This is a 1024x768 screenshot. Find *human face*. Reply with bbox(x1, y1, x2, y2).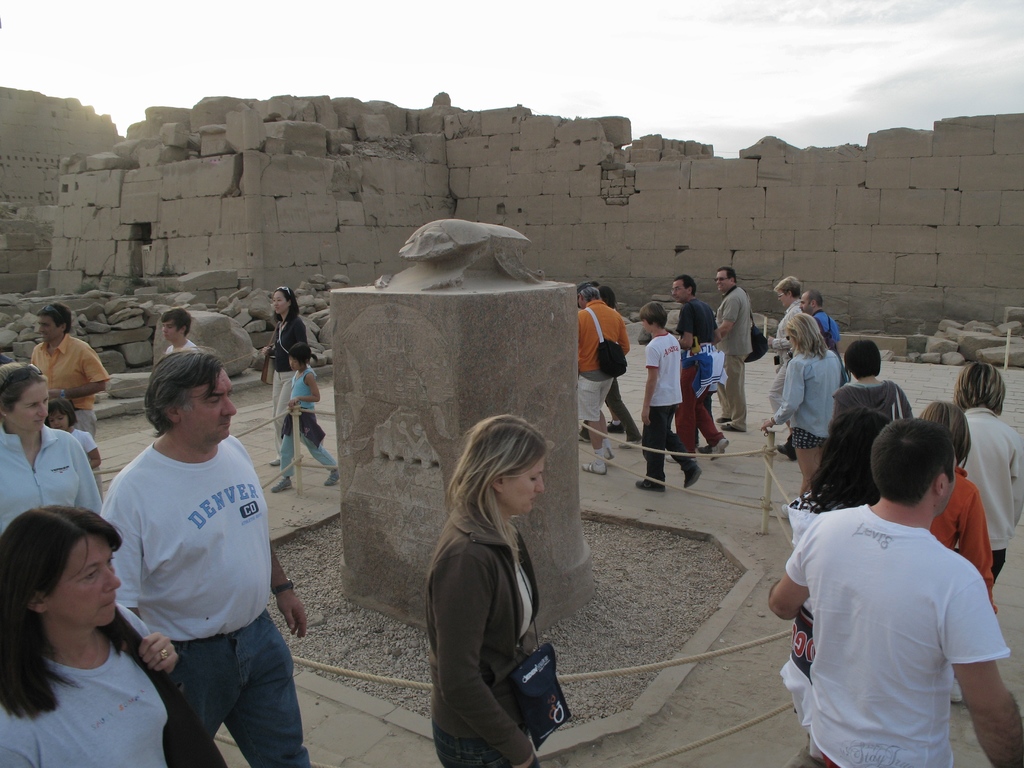
bbox(498, 455, 547, 509).
